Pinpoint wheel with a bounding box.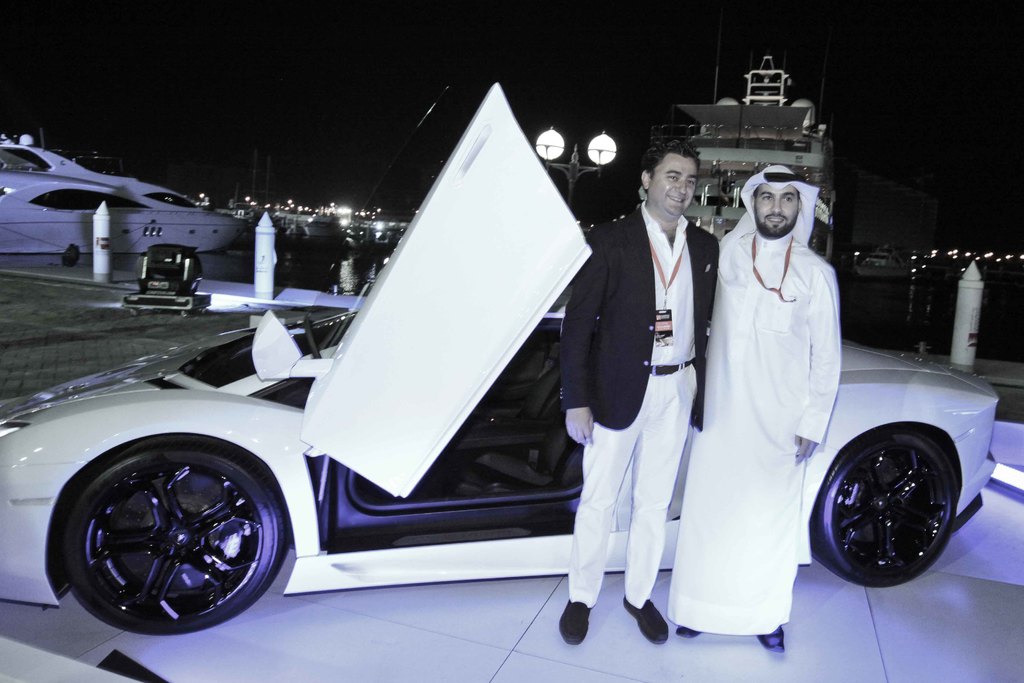
left=811, top=431, right=952, bottom=591.
